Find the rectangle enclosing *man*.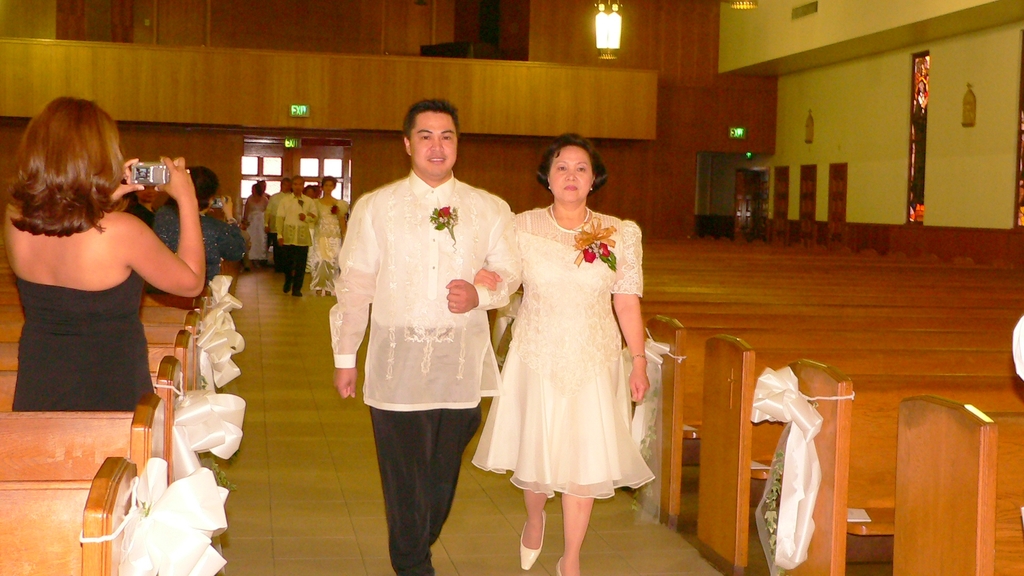
detection(274, 175, 321, 296).
